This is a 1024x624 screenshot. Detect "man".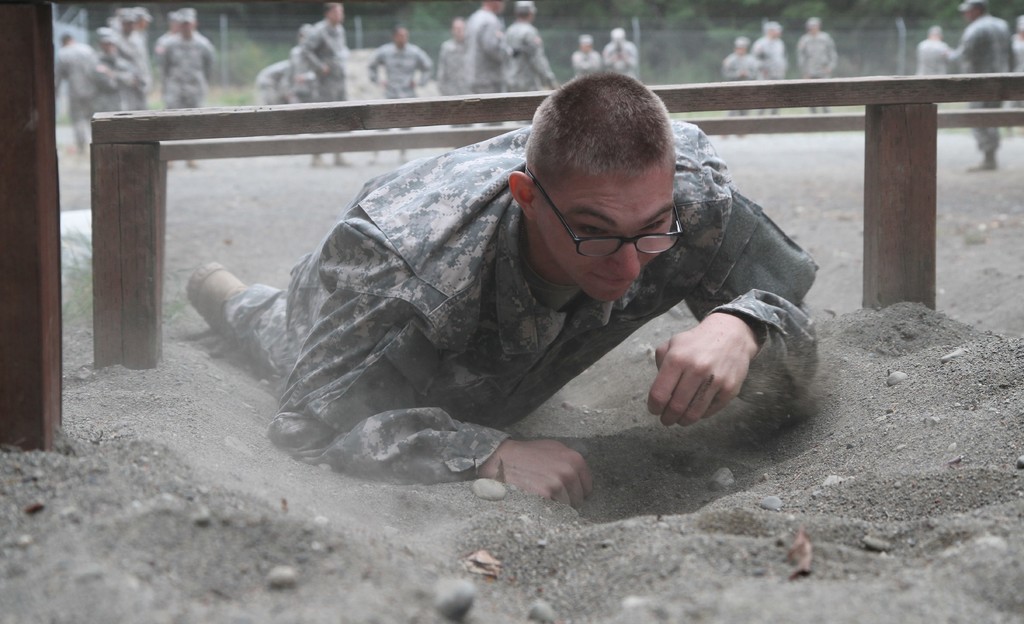
<box>166,72,851,502</box>.
